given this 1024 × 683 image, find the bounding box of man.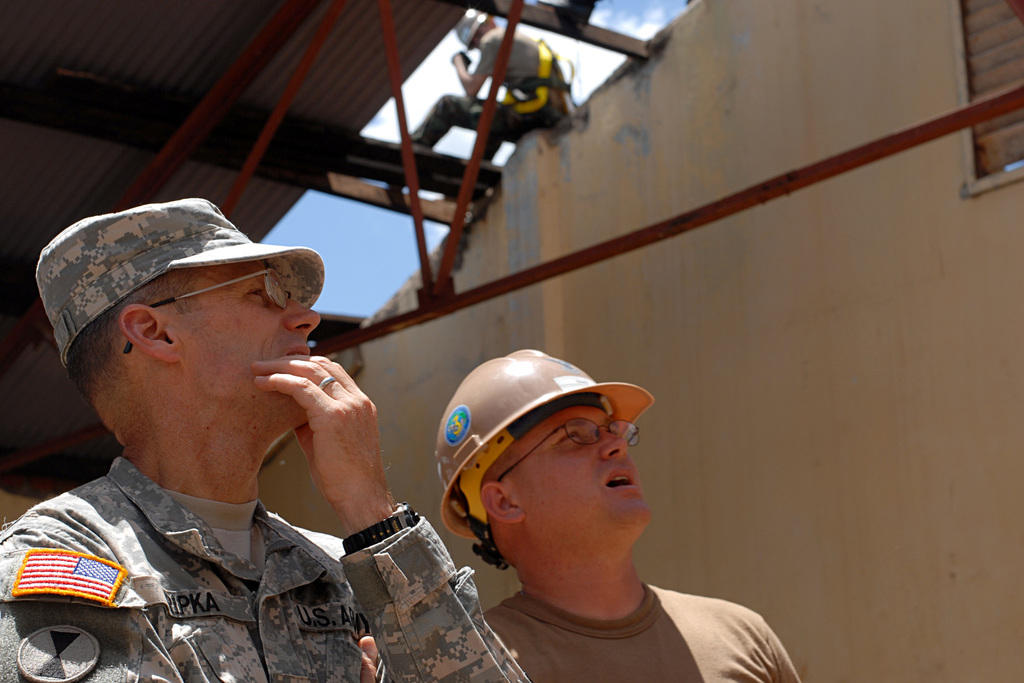
l=394, t=4, r=573, b=165.
